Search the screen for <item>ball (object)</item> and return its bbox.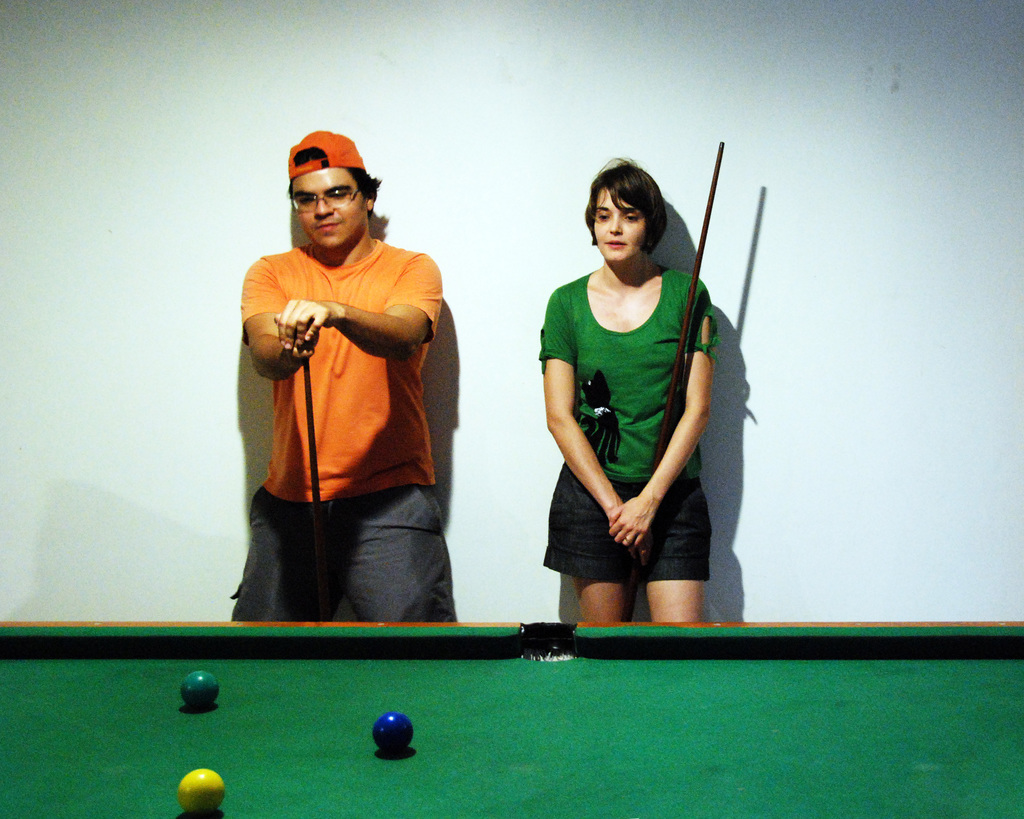
Found: locate(180, 669, 218, 708).
